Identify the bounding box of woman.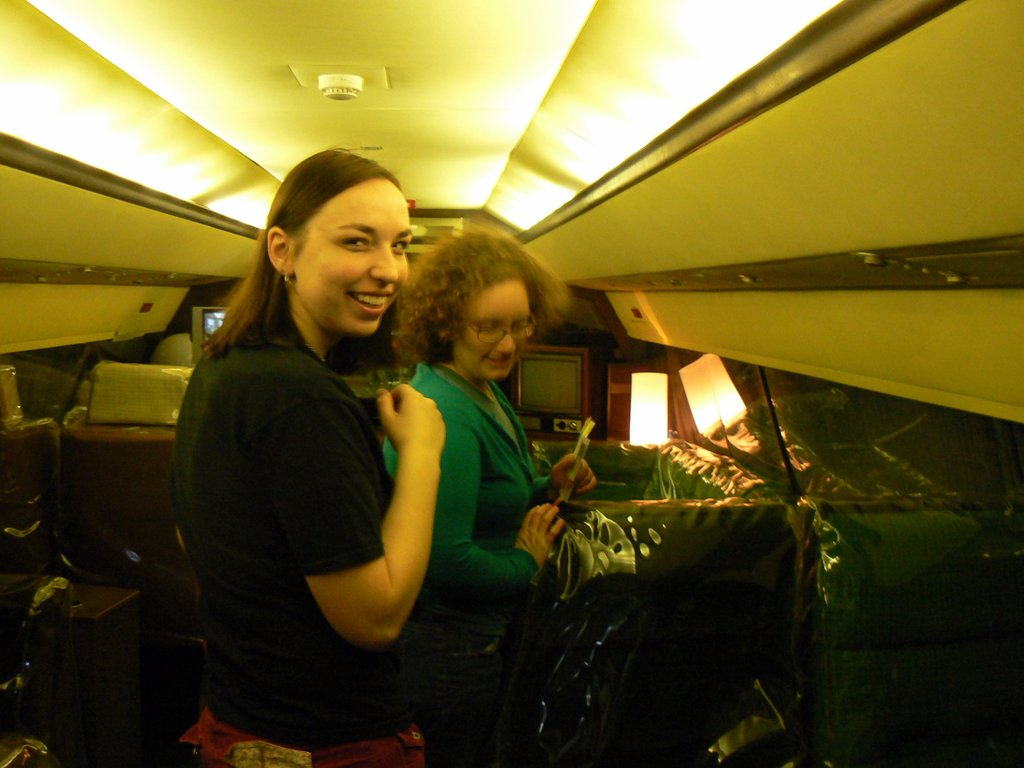
detection(383, 227, 598, 767).
